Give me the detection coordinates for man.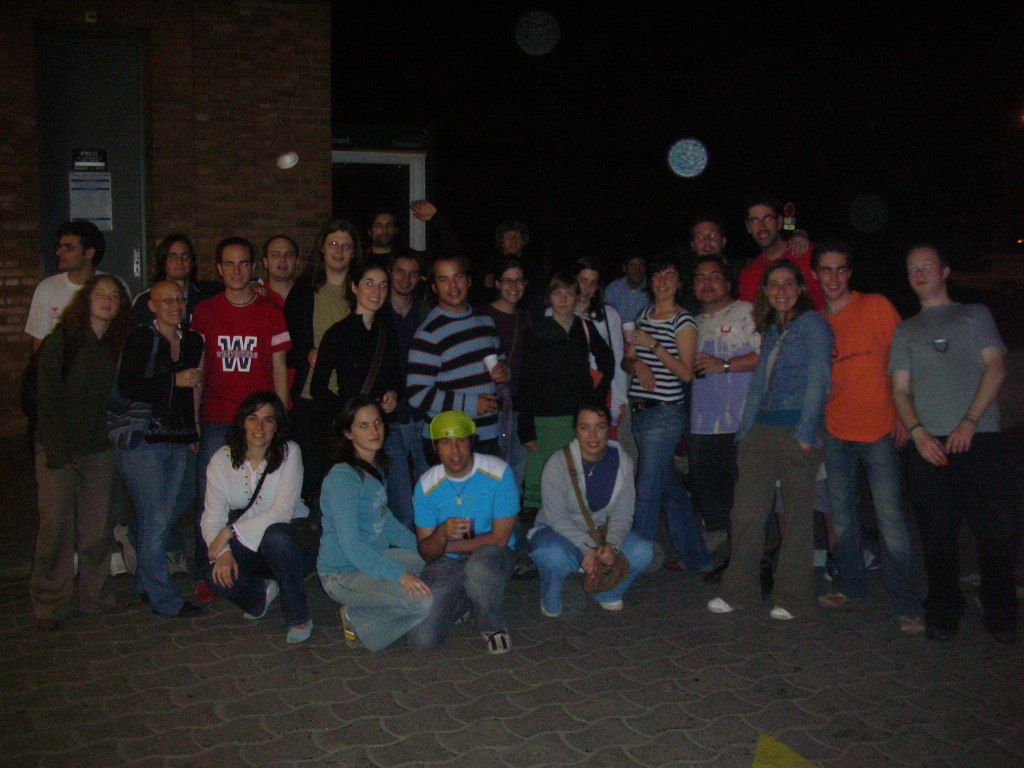
box(264, 236, 304, 305).
